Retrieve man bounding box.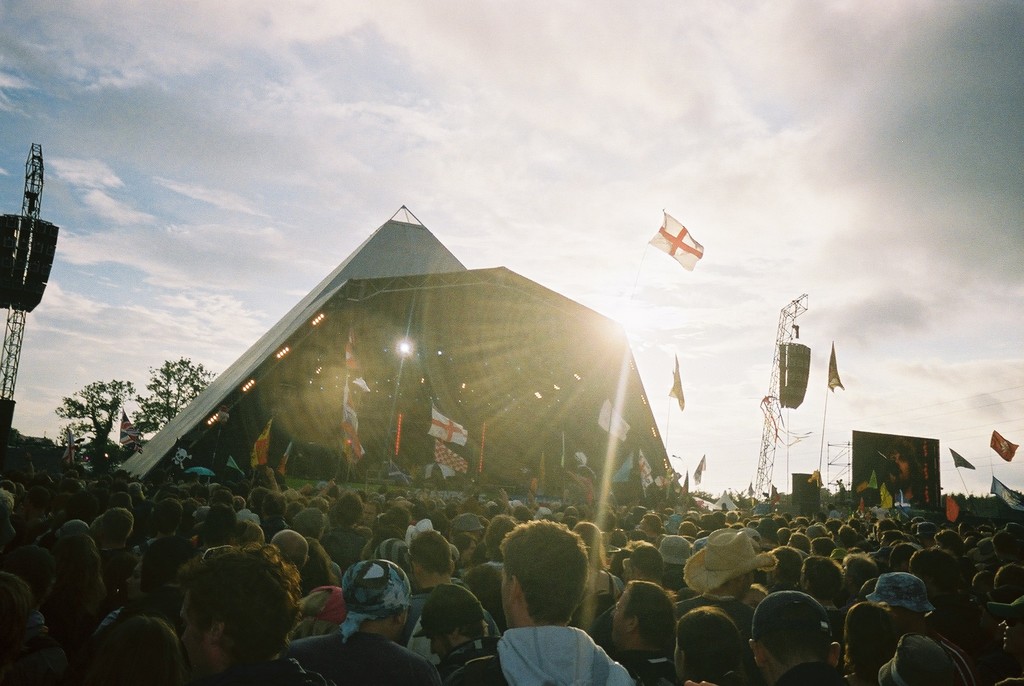
Bounding box: <bbox>680, 530, 771, 626</bbox>.
